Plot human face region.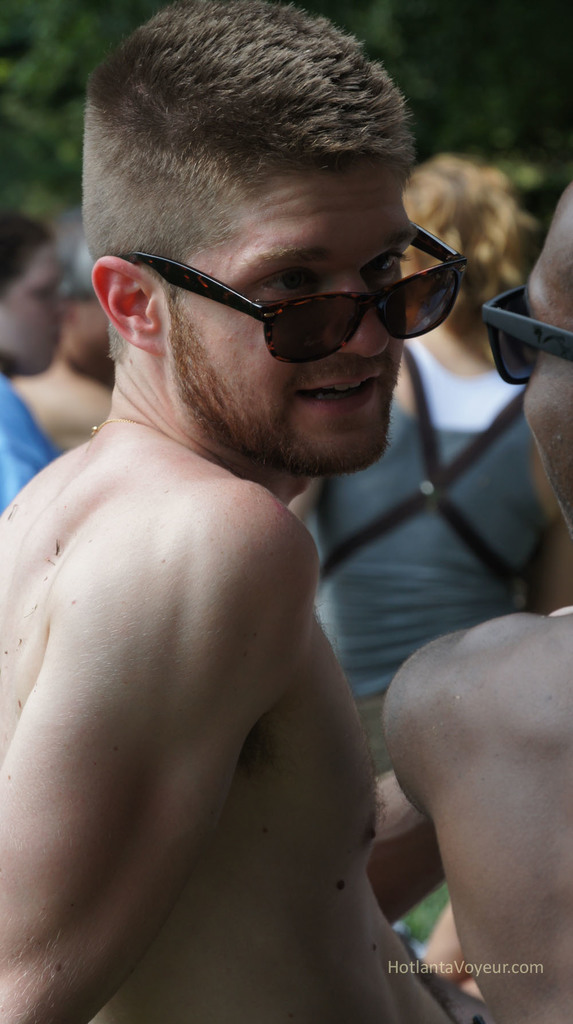
Plotted at [161, 159, 414, 475].
